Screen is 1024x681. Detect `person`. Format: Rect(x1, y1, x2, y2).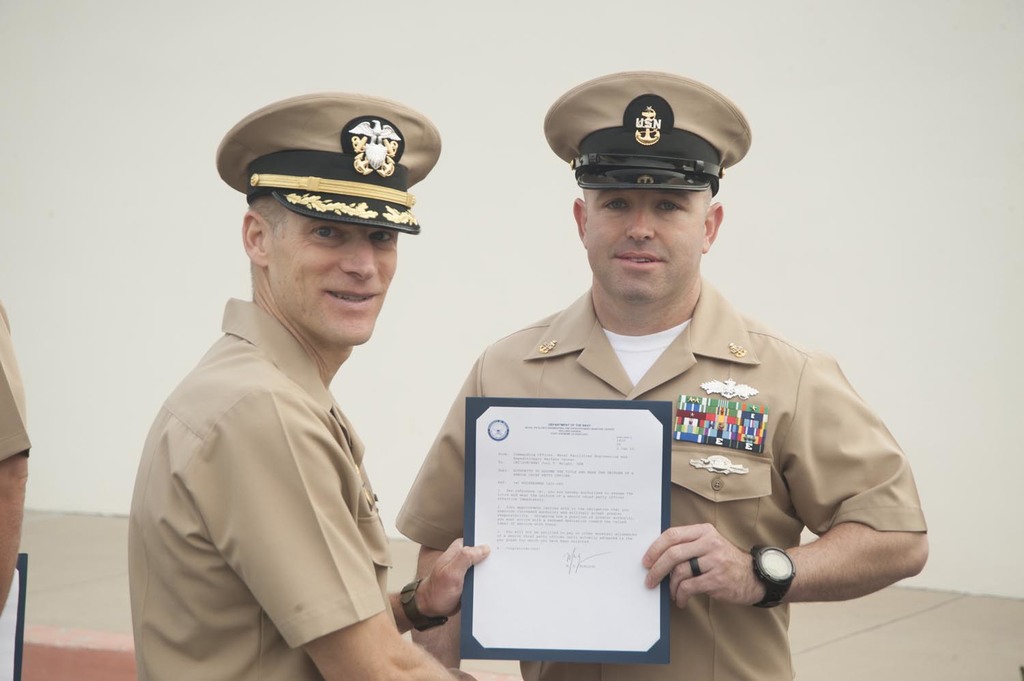
Rect(126, 99, 483, 680).
